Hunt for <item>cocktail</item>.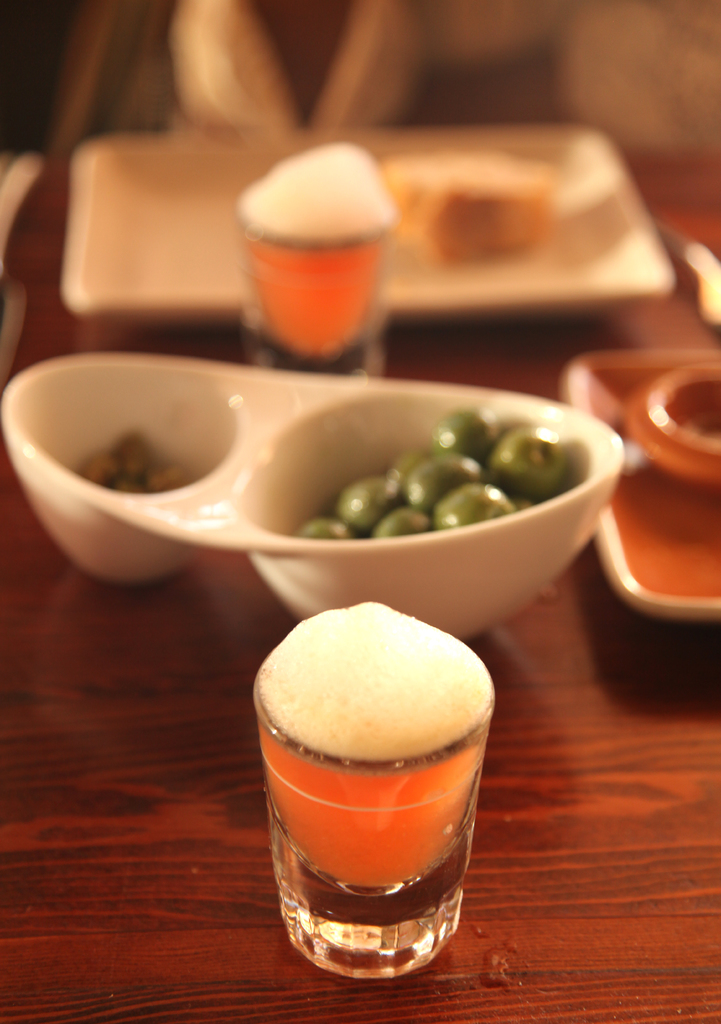
Hunted down at box=[268, 685, 497, 954].
